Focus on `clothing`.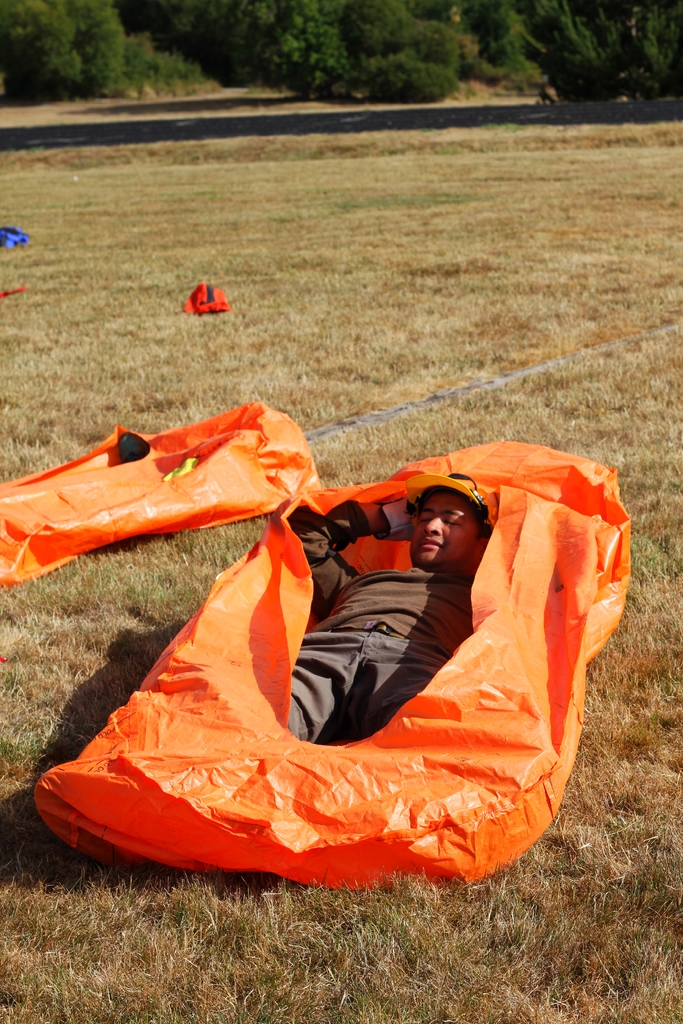
Focused at crop(281, 500, 475, 743).
